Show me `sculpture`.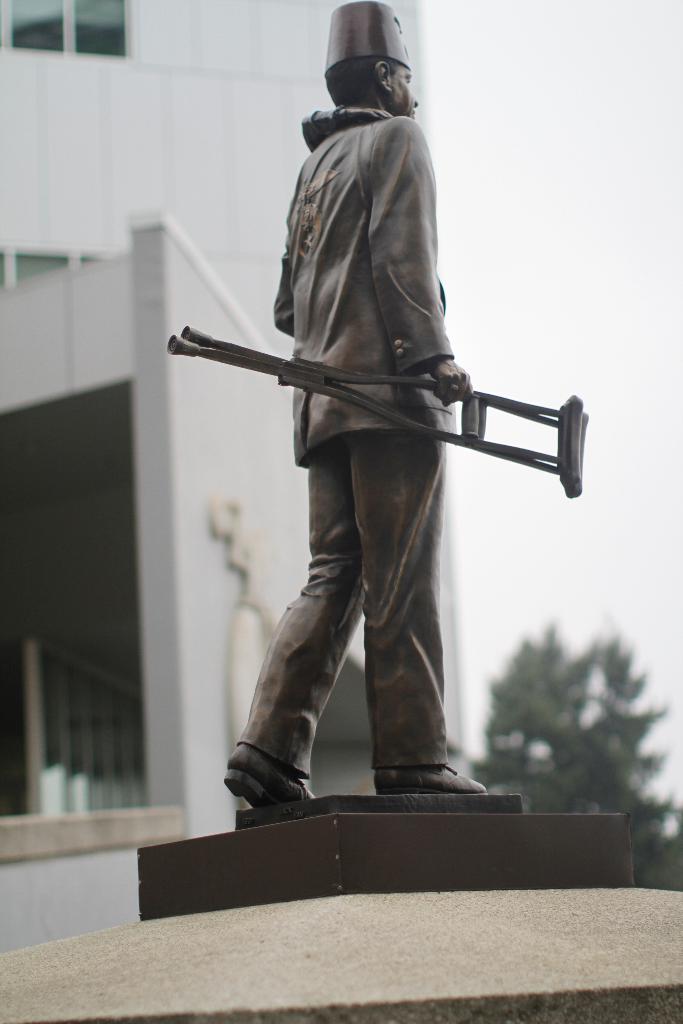
`sculpture` is here: 165:0:589:812.
